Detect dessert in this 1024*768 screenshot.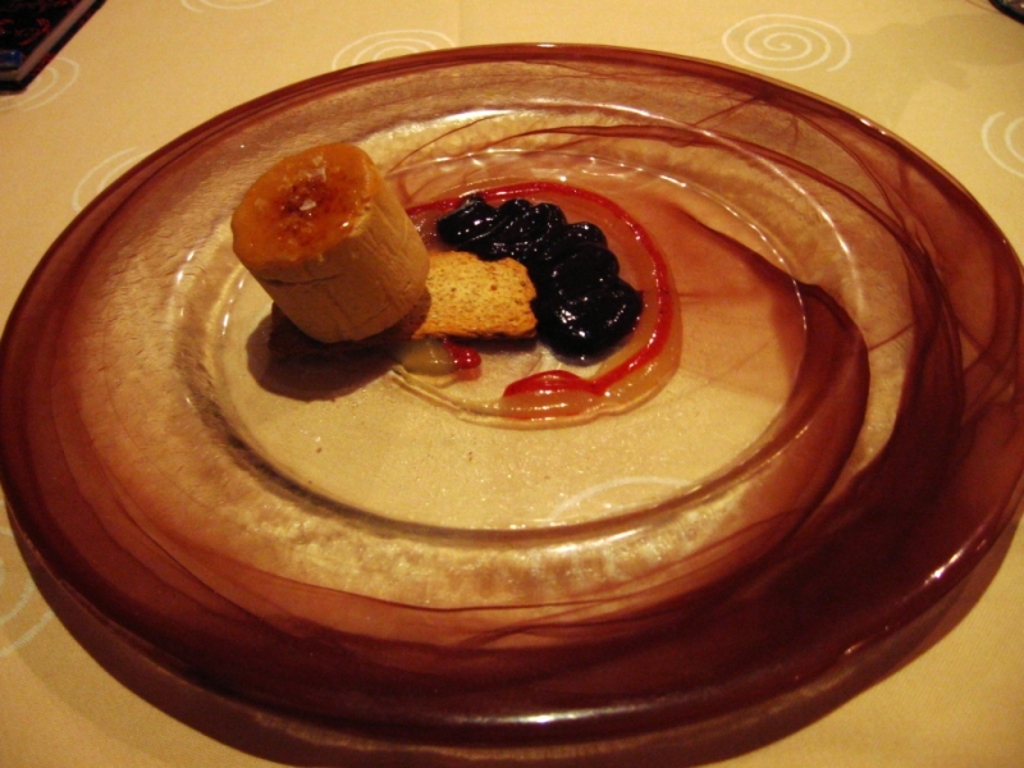
Detection: pyautogui.locateOnScreen(81, 69, 933, 684).
